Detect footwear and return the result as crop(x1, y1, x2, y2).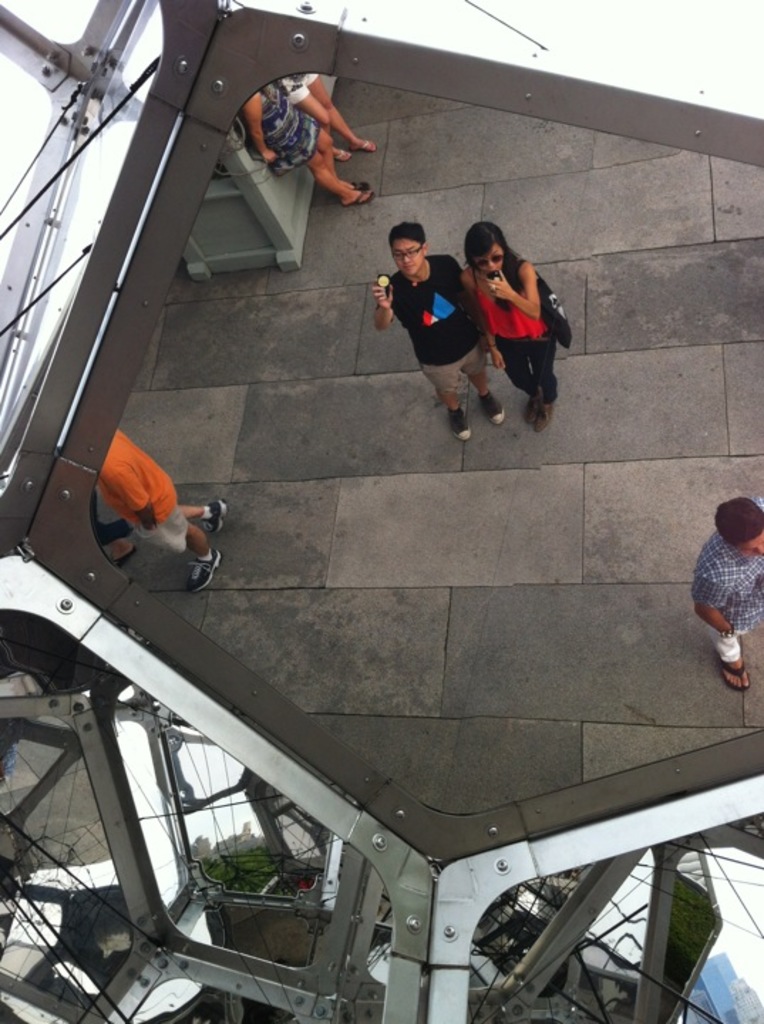
crop(330, 144, 363, 162).
